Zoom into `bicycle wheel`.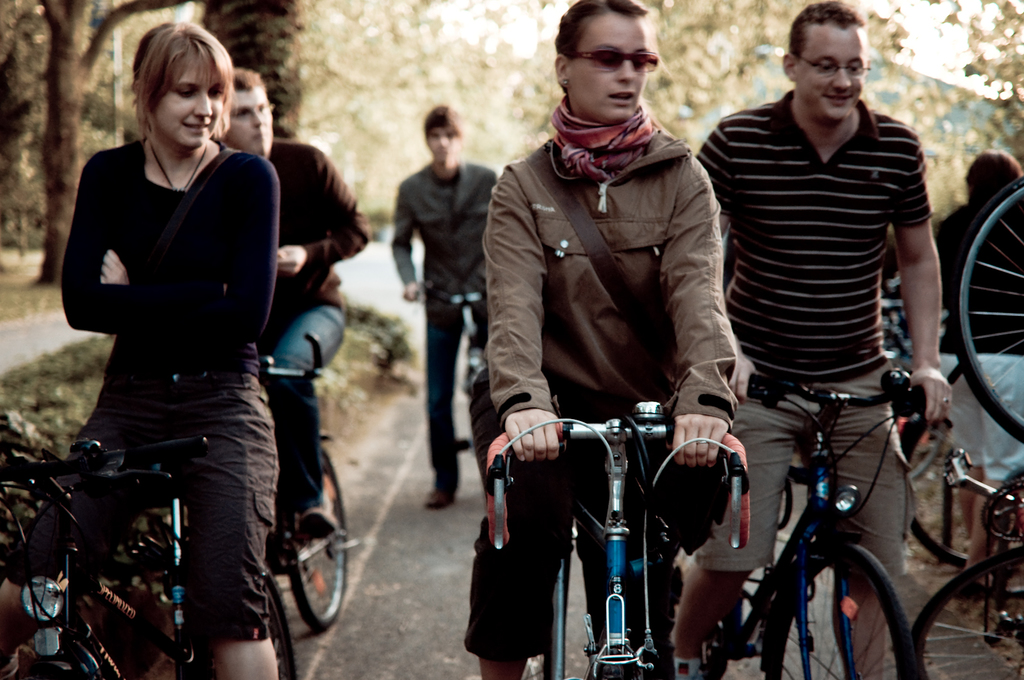
Zoom target: Rect(903, 415, 1021, 564).
